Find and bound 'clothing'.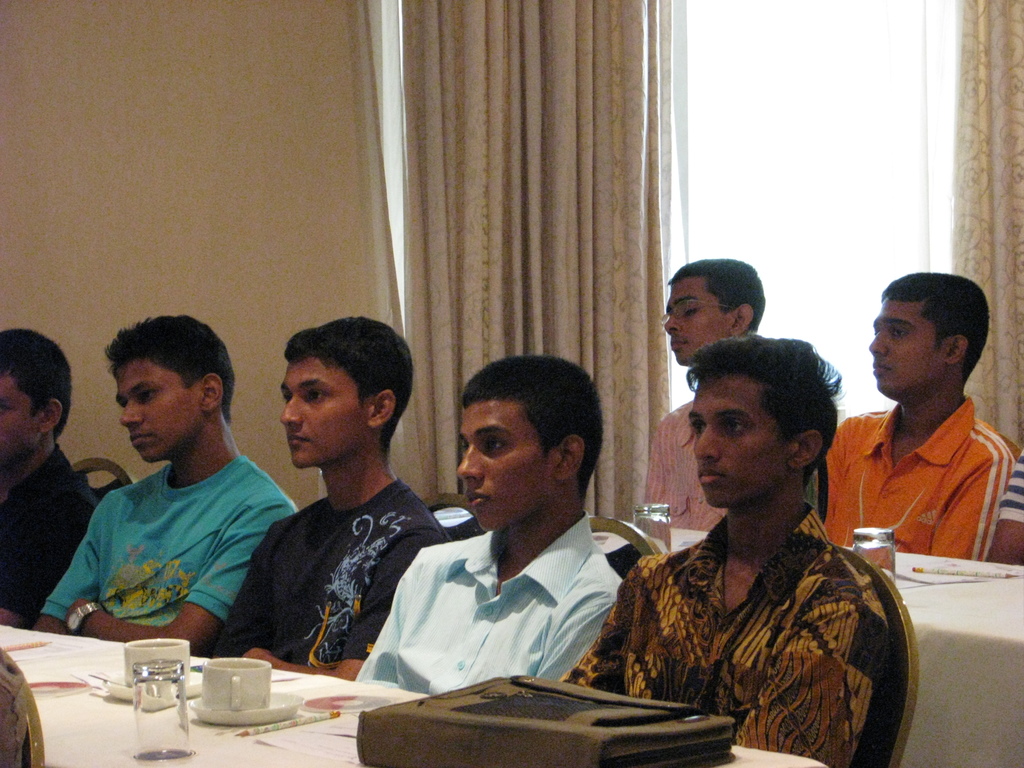
Bound: select_region(0, 442, 102, 628).
